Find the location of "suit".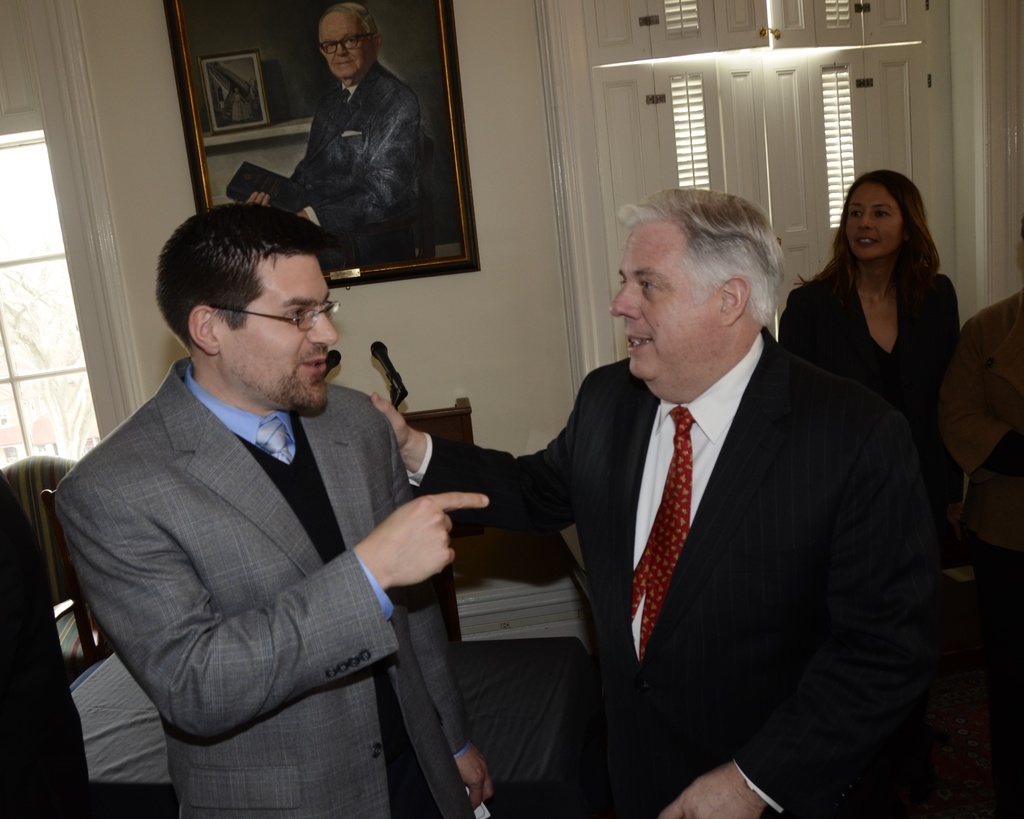
Location: bbox=[446, 219, 918, 809].
